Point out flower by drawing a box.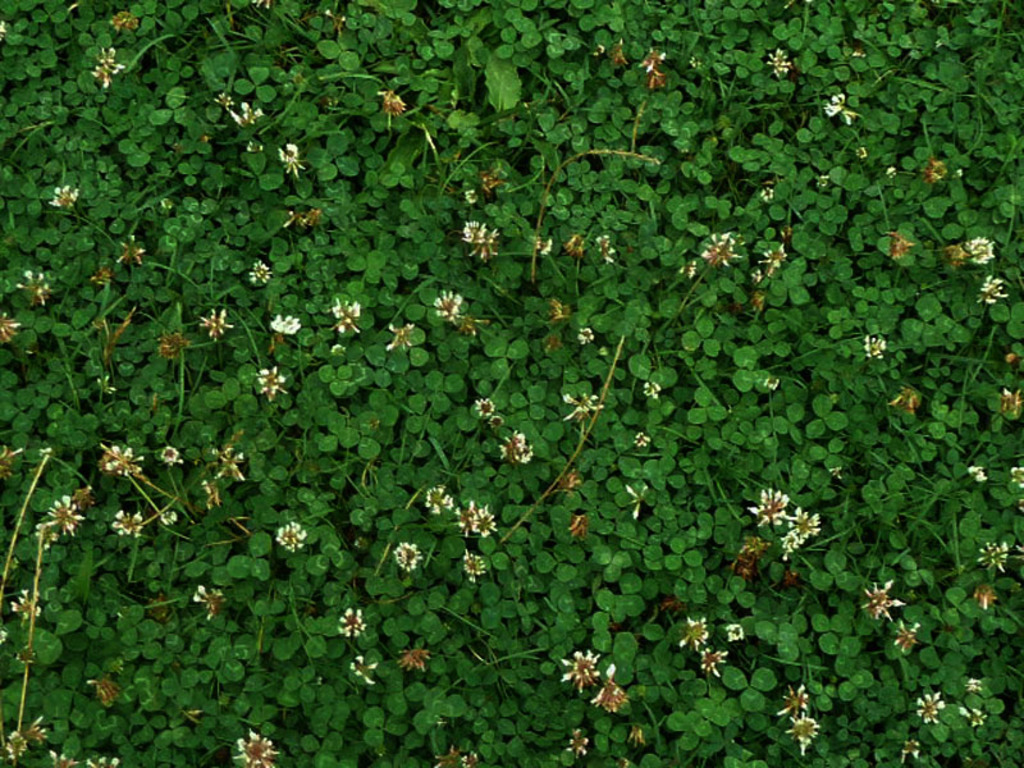
(x1=0, y1=307, x2=20, y2=346).
